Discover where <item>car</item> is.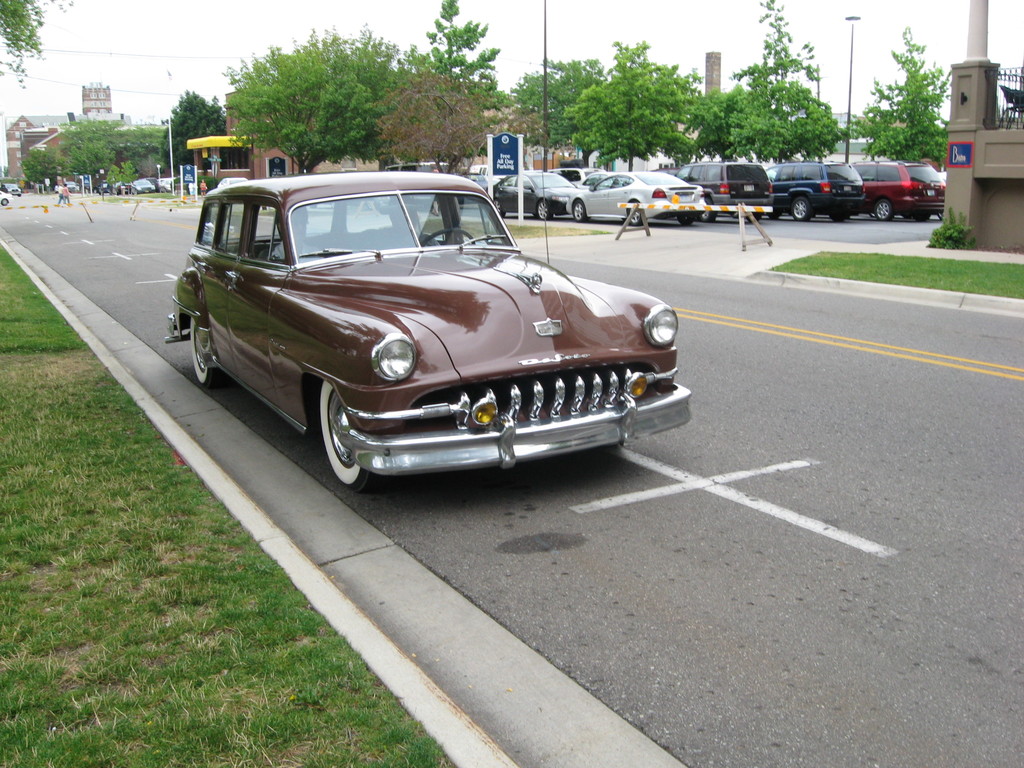
Discovered at x1=0 y1=191 x2=12 y2=207.
